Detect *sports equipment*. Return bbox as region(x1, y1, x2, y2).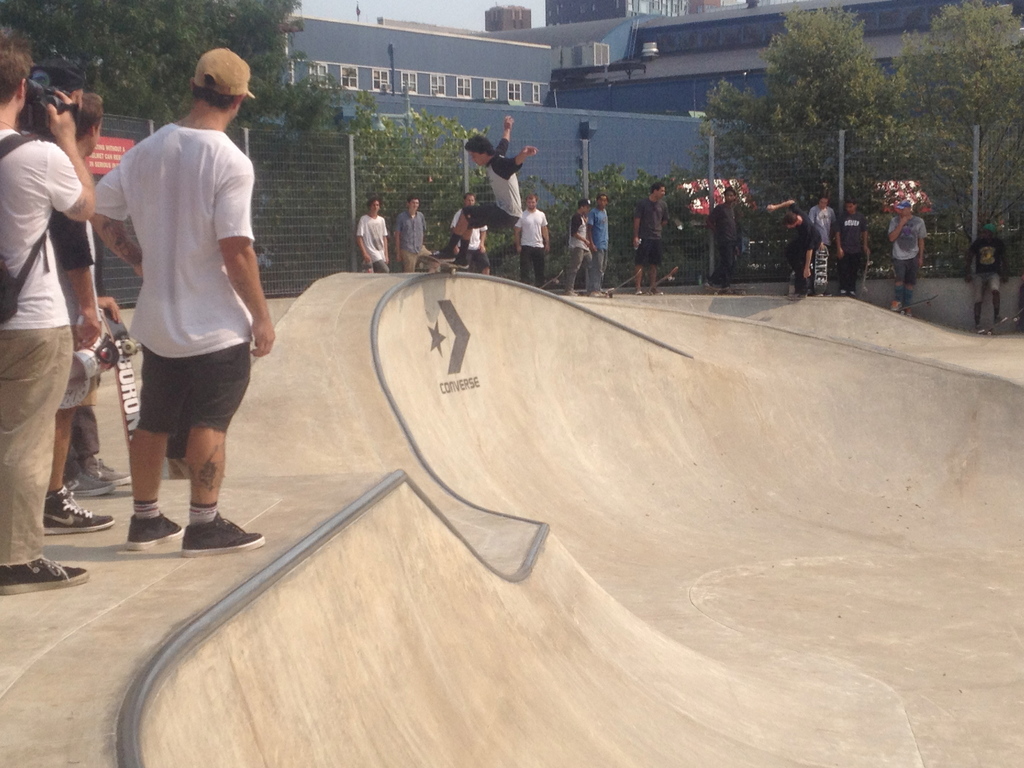
region(897, 292, 939, 317).
